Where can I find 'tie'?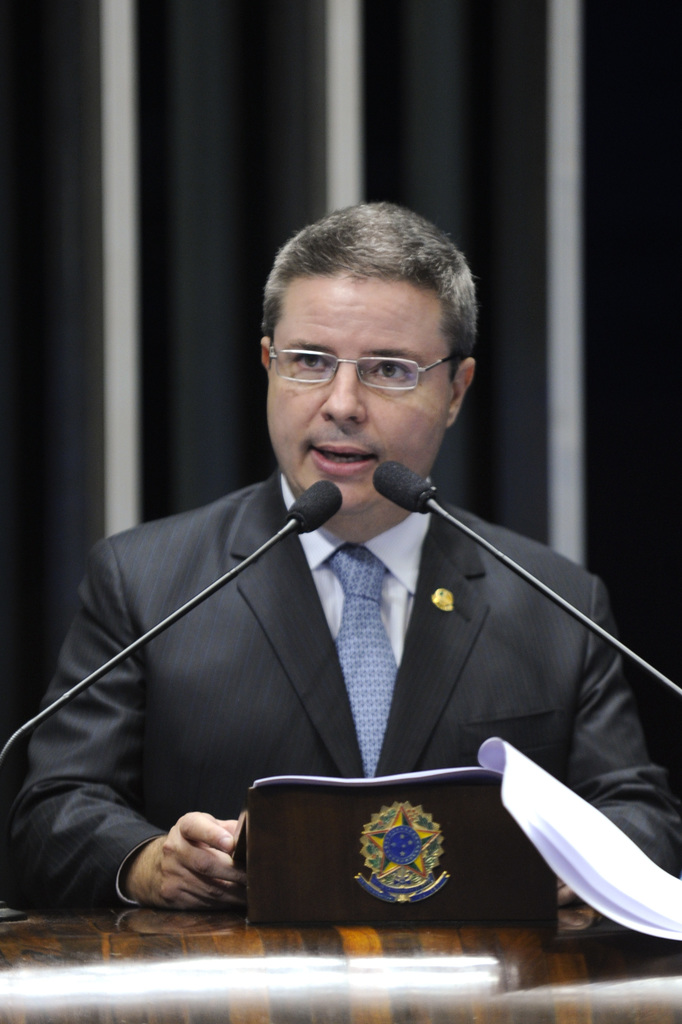
You can find it at [330,539,412,779].
